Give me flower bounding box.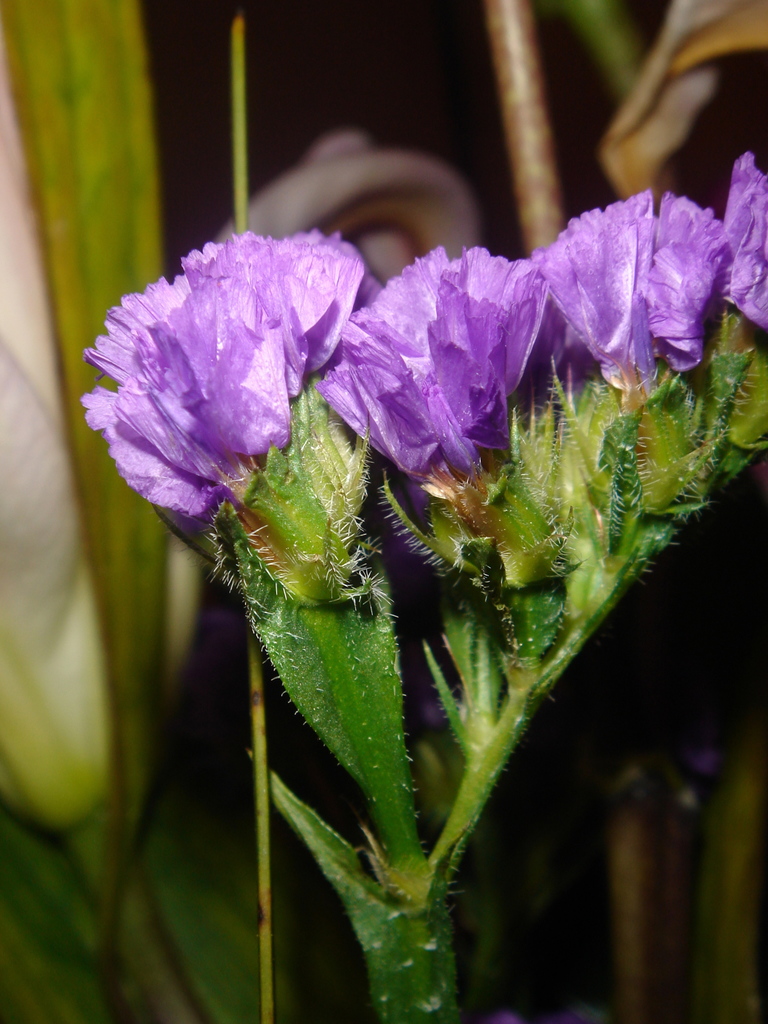
<box>327,245,548,483</box>.
